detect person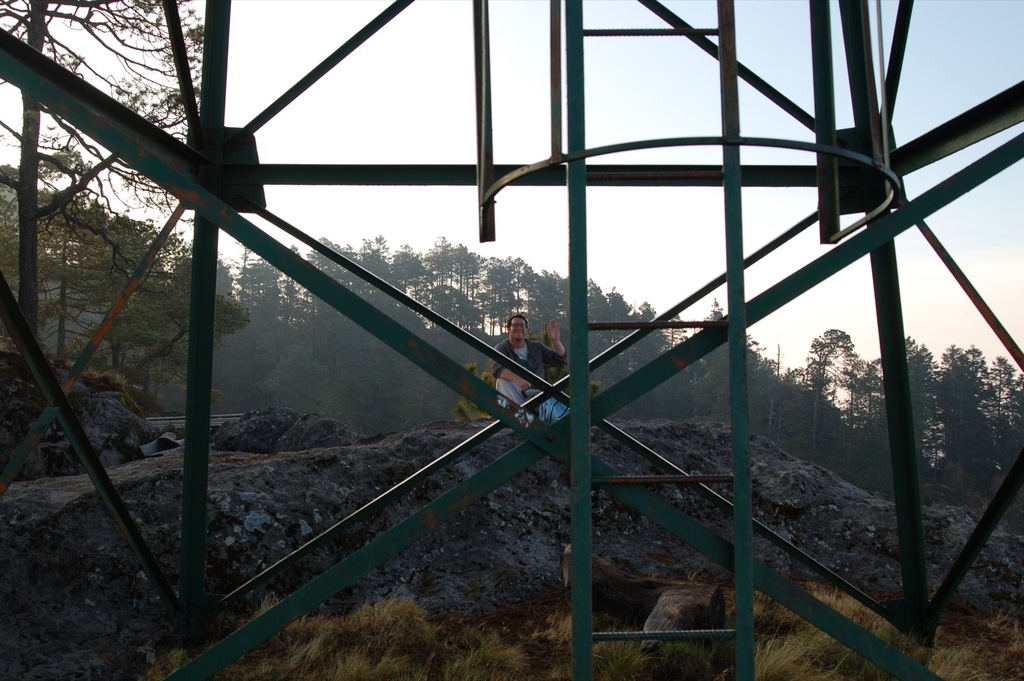
rect(490, 314, 570, 427)
